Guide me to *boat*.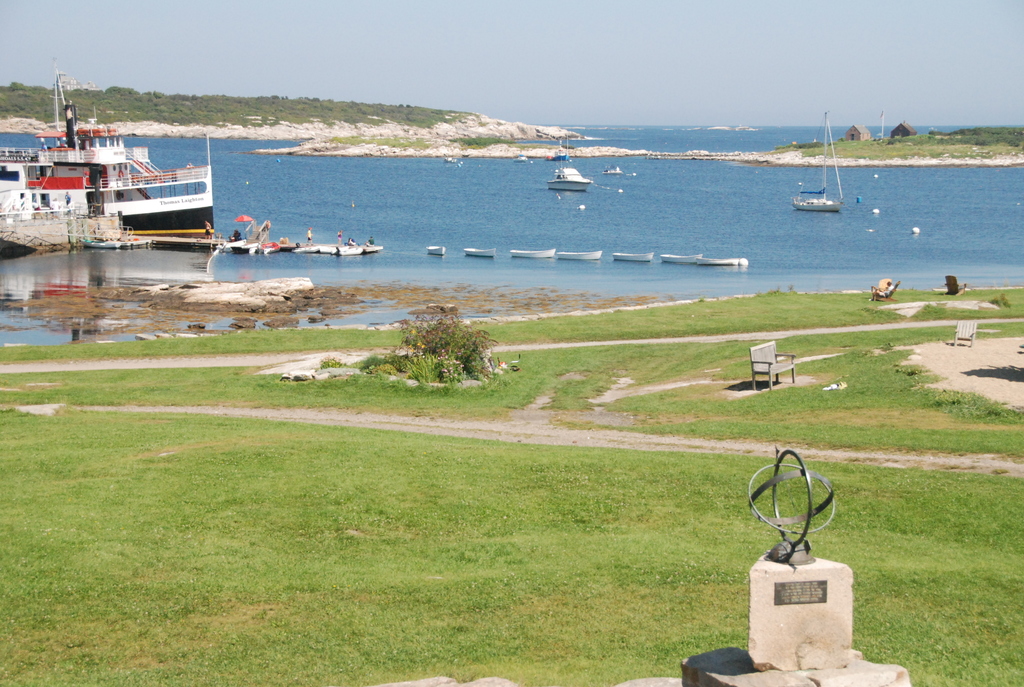
Guidance: <region>545, 139, 568, 161</region>.
